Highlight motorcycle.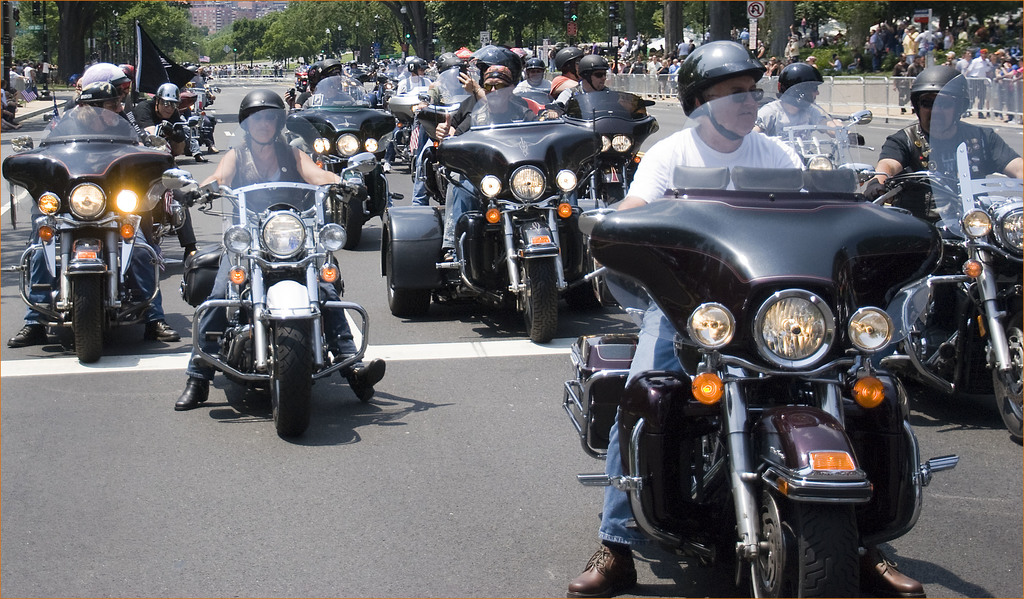
Highlighted region: bbox=(380, 96, 616, 348).
